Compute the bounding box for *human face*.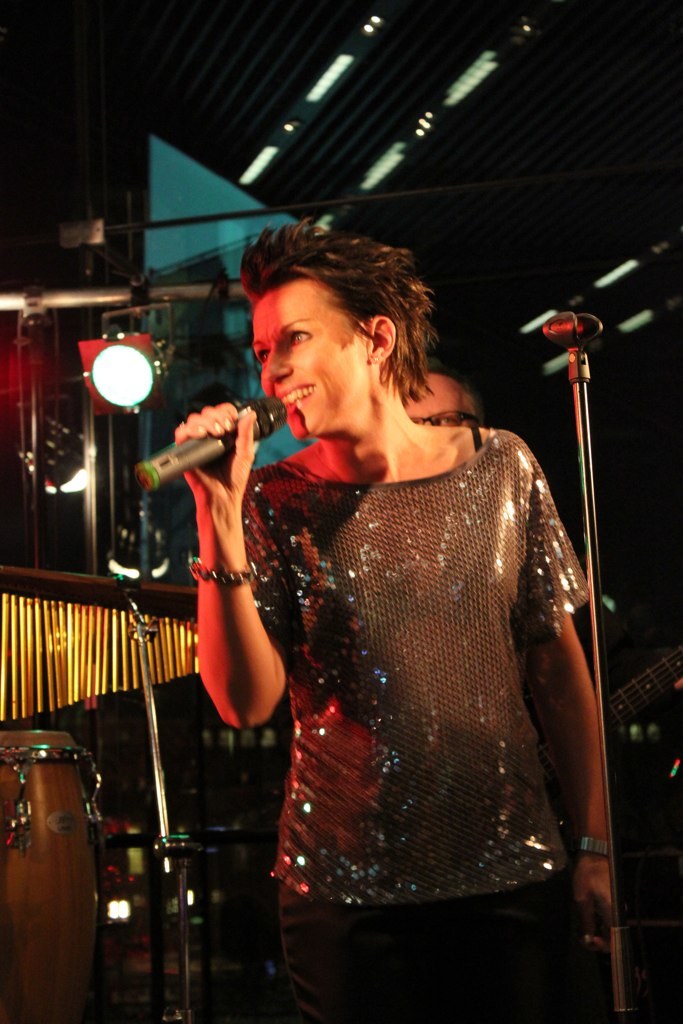
bbox(261, 280, 369, 441).
